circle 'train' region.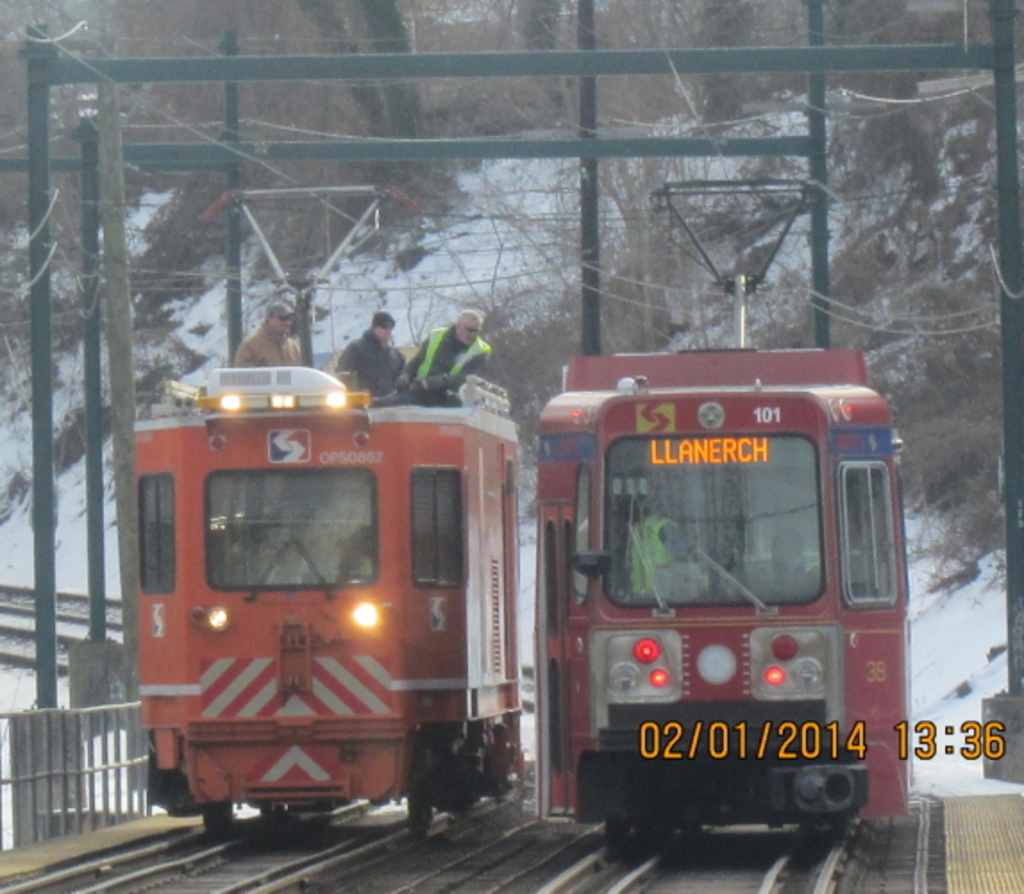
Region: box(134, 191, 522, 830).
